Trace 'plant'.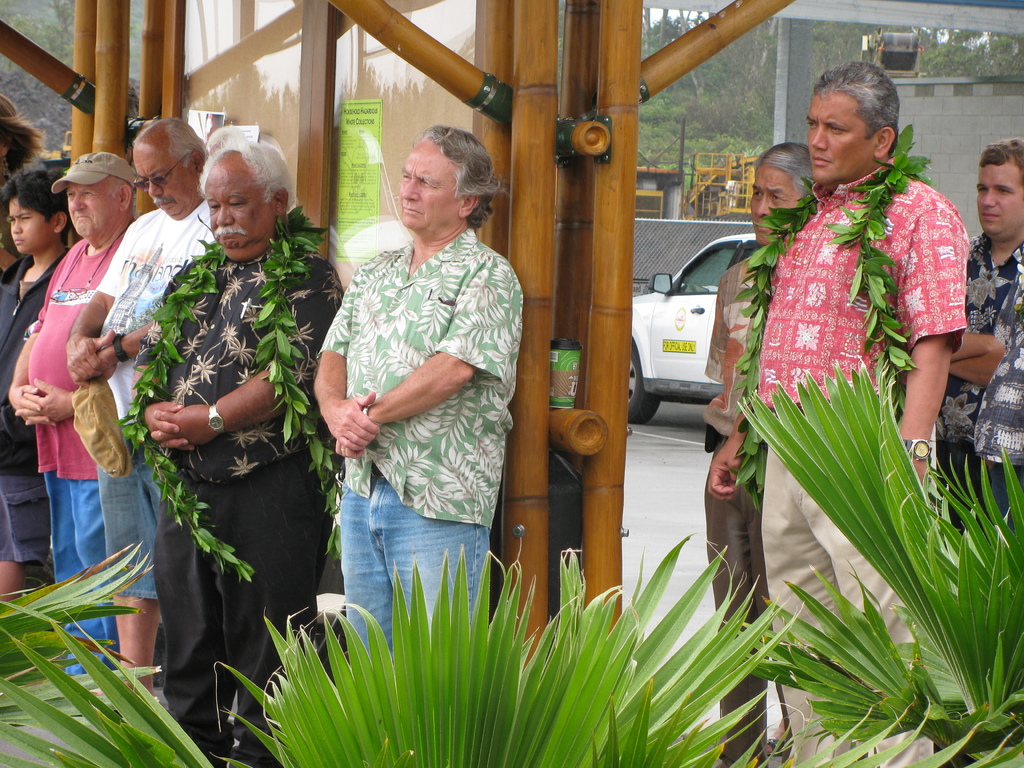
Traced to BBox(0, 591, 252, 767).
